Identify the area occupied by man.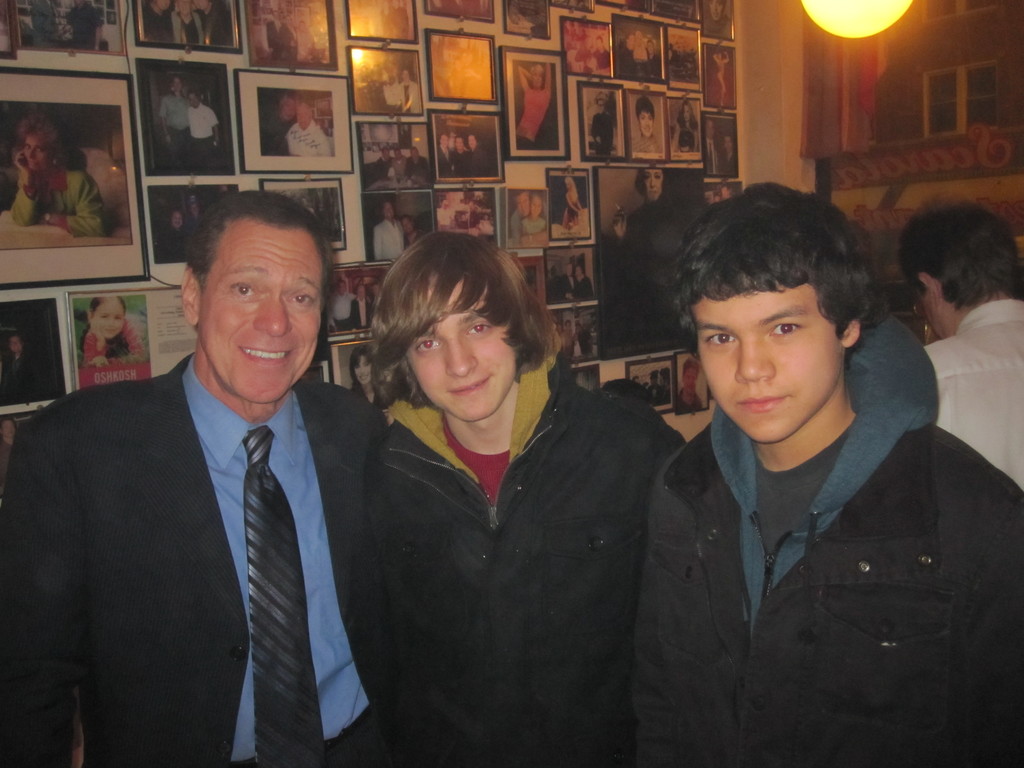
Area: [left=403, top=219, right=427, bottom=244].
